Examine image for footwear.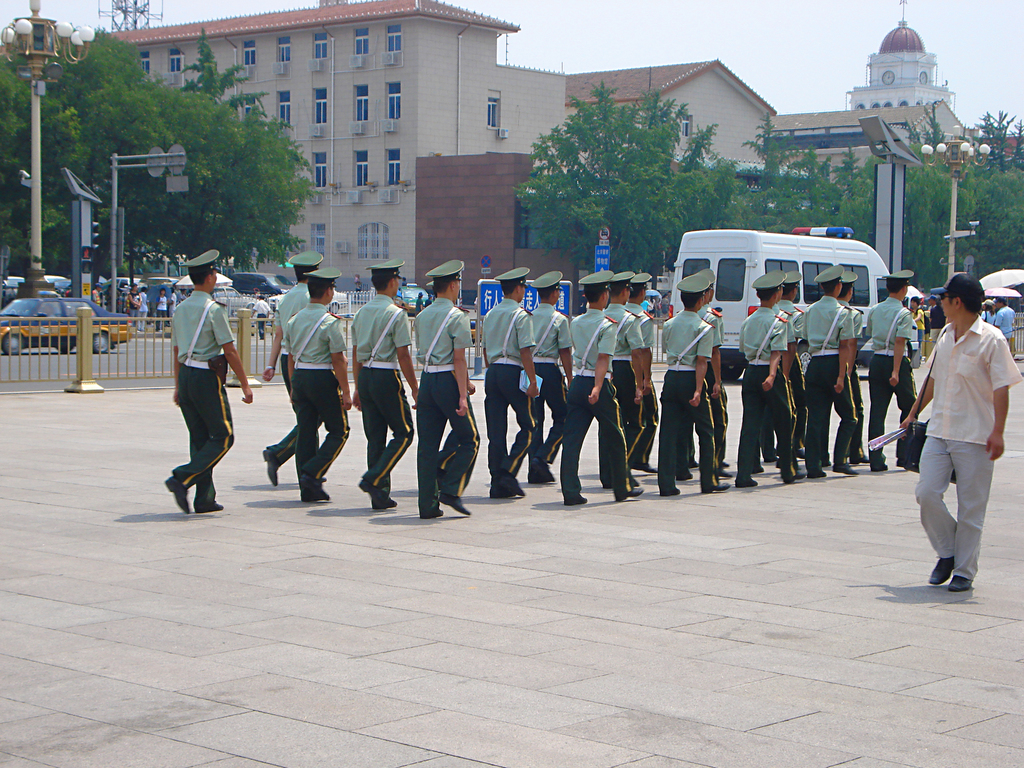
Examination result: left=753, top=463, right=764, bottom=472.
